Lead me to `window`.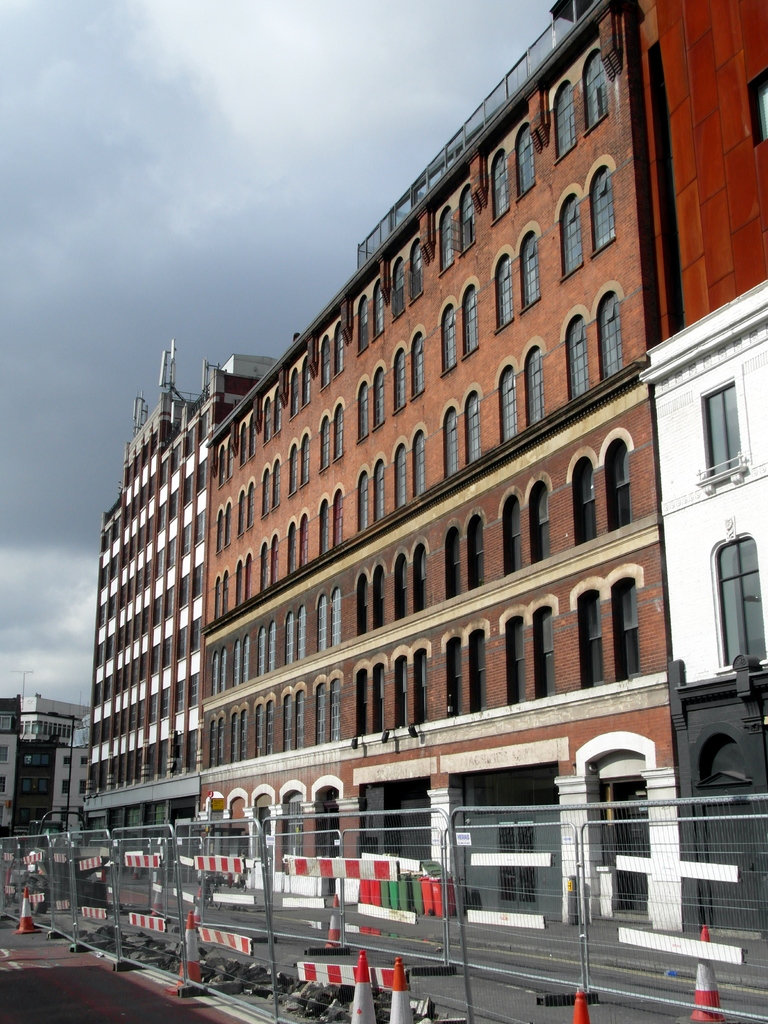
Lead to [x1=527, y1=481, x2=556, y2=568].
